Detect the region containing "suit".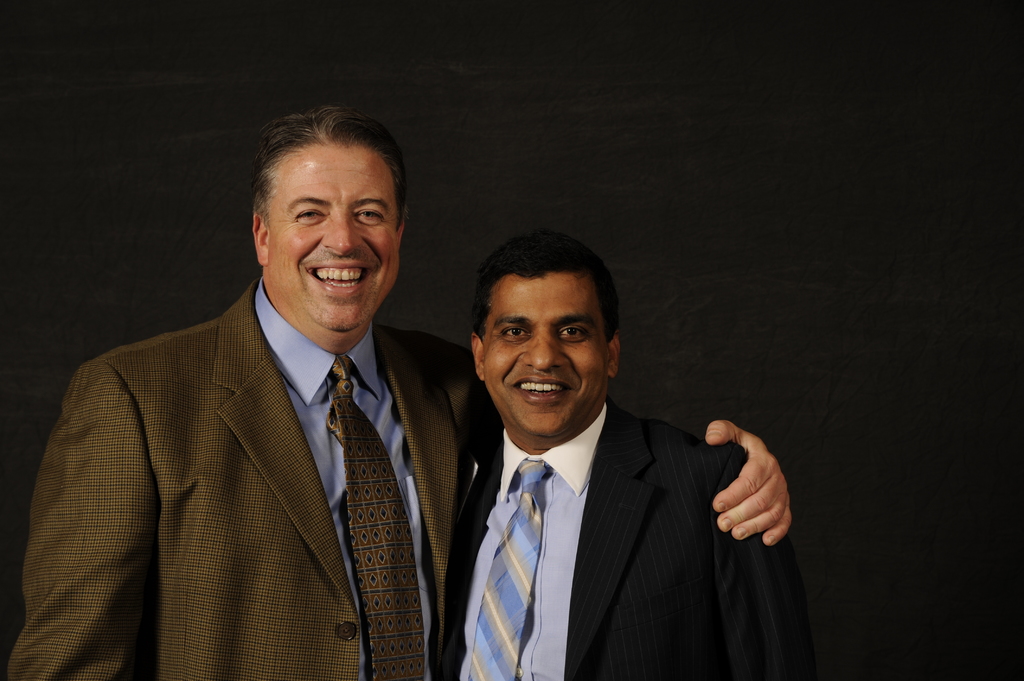
bbox=[435, 396, 820, 680].
